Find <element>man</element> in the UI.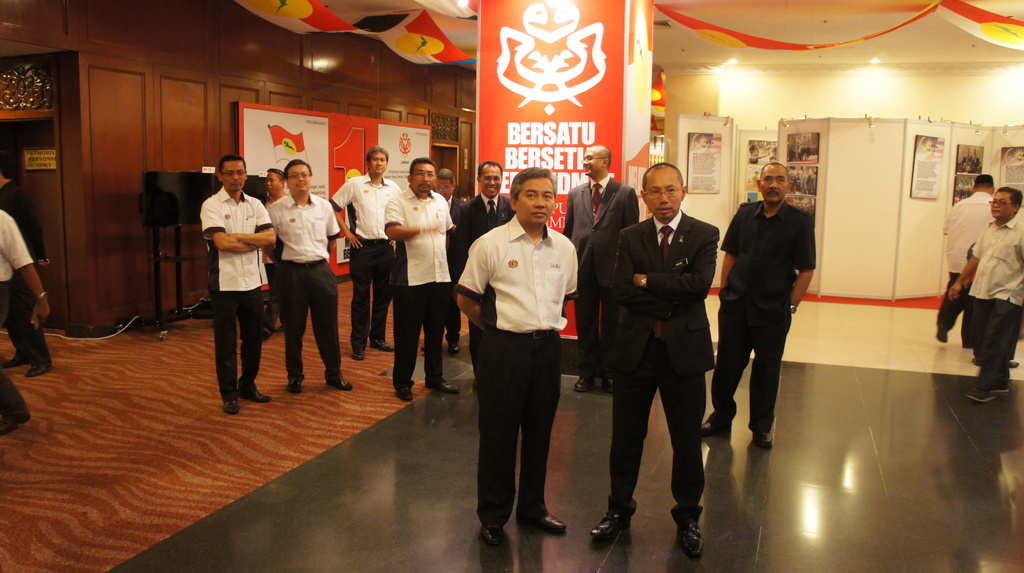
UI element at (x1=266, y1=165, x2=361, y2=391).
